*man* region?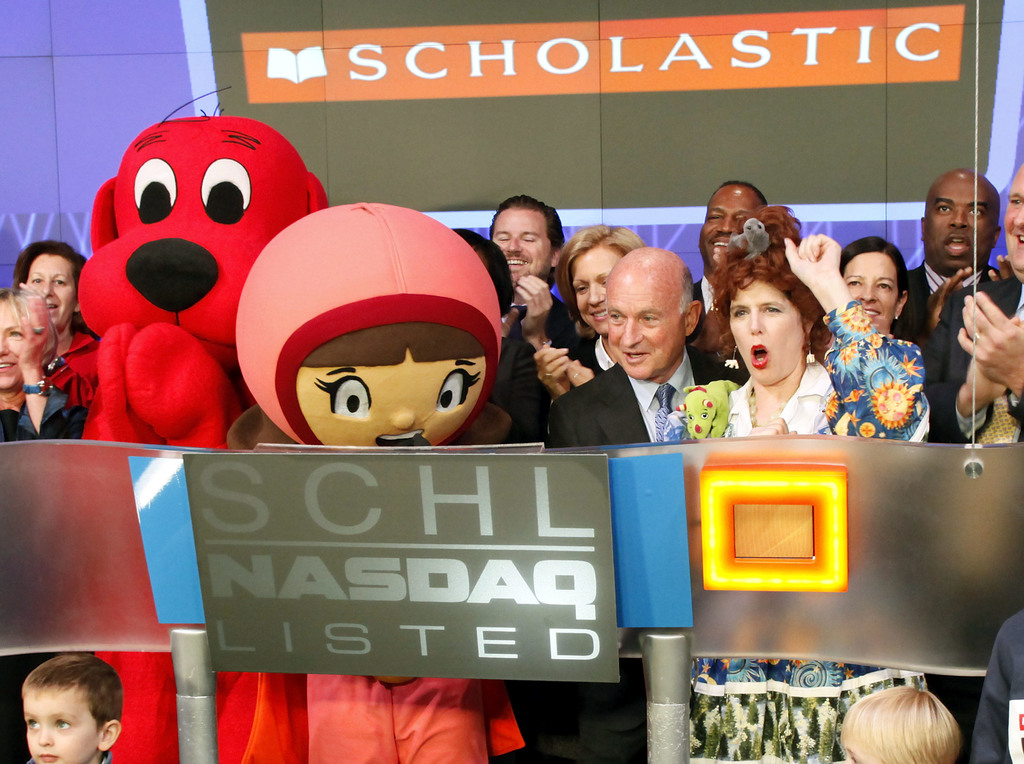
(x1=486, y1=246, x2=747, y2=763)
